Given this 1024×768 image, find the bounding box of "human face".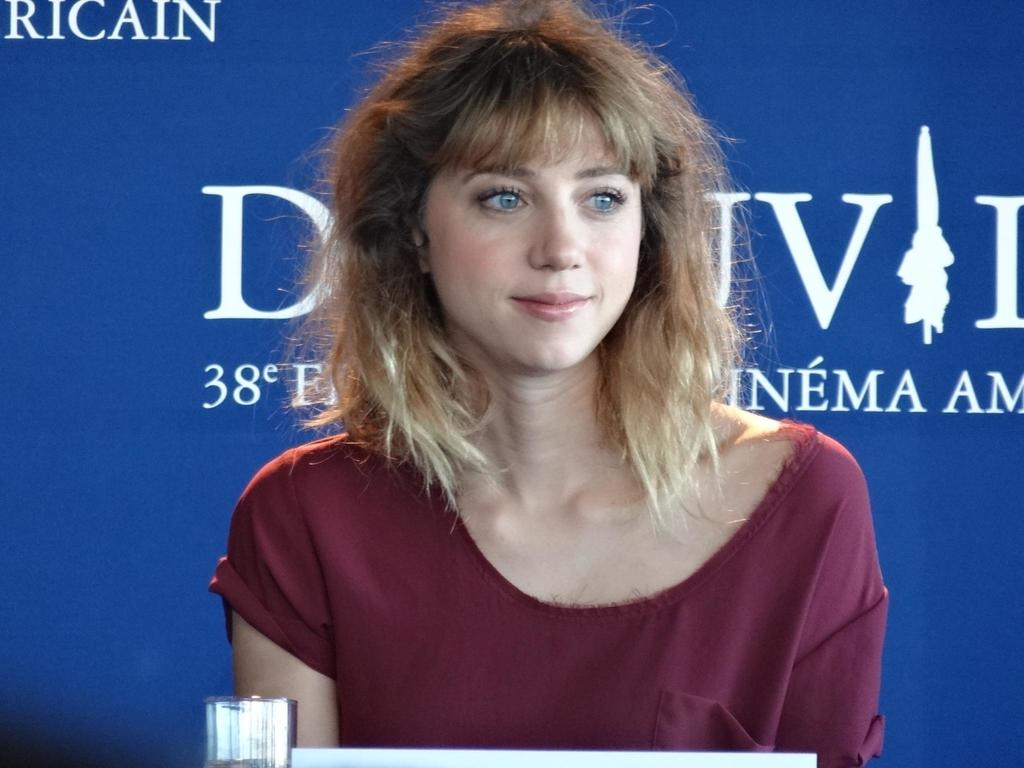
(x1=424, y1=118, x2=646, y2=369).
